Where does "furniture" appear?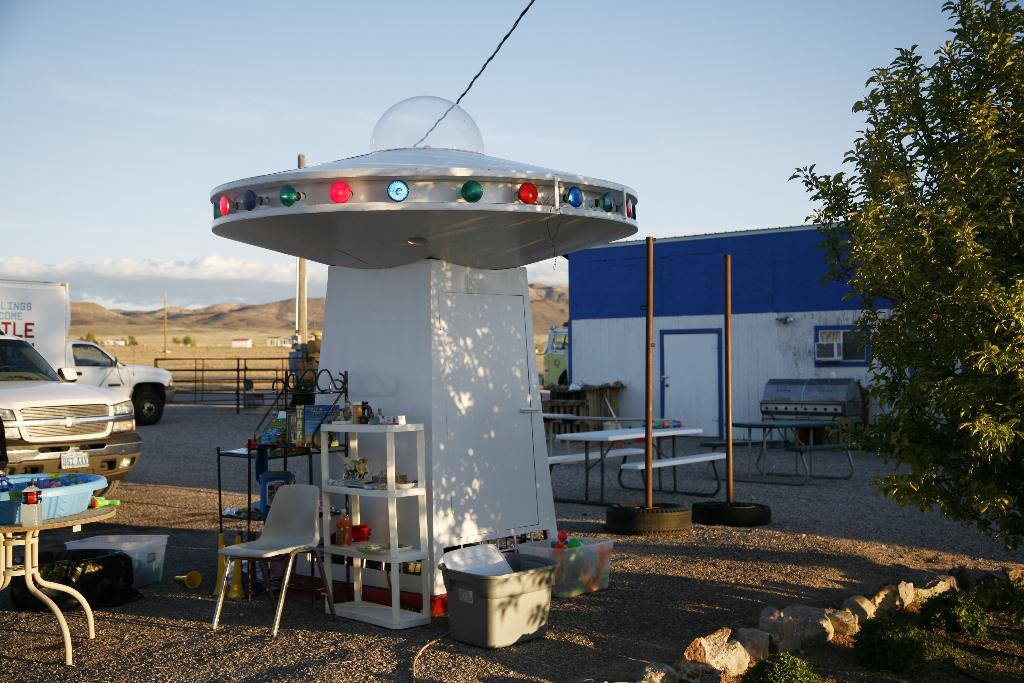
Appears at detection(0, 504, 117, 667).
